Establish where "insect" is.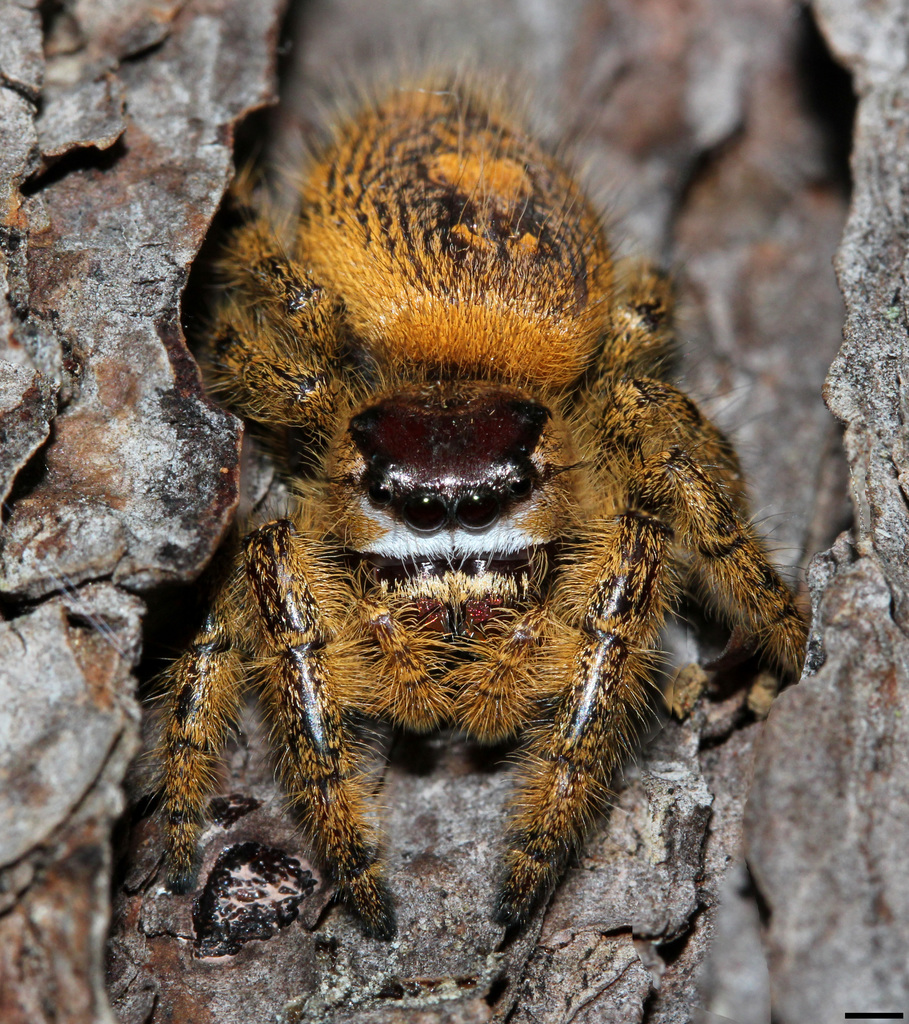
Established at bbox=[136, 61, 820, 934].
